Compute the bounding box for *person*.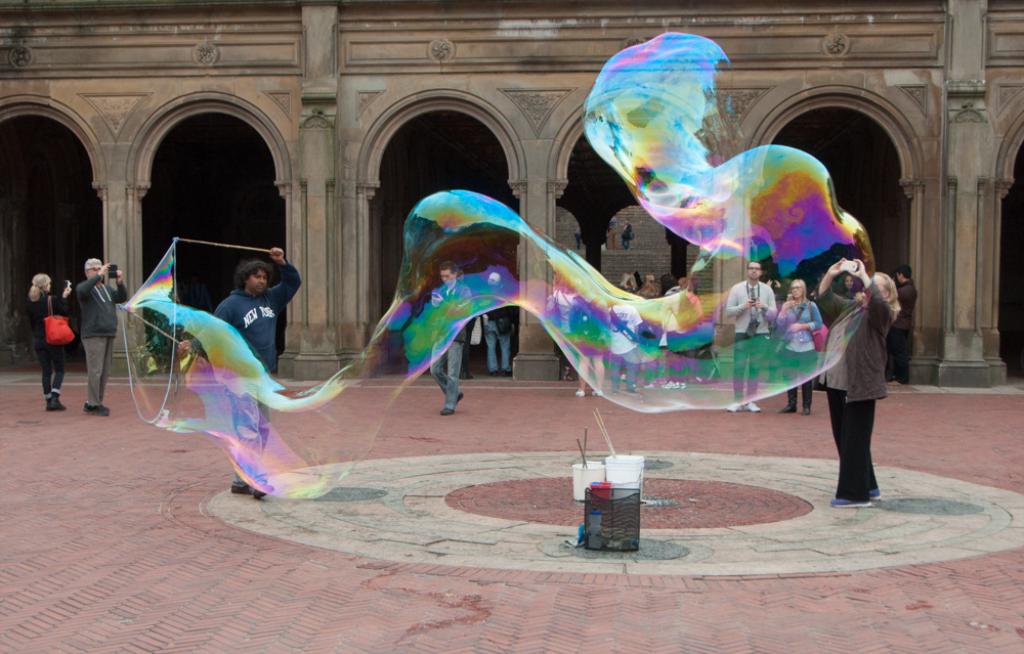
{"x1": 728, "y1": 262, "x2": 775, "y2": 413}.
